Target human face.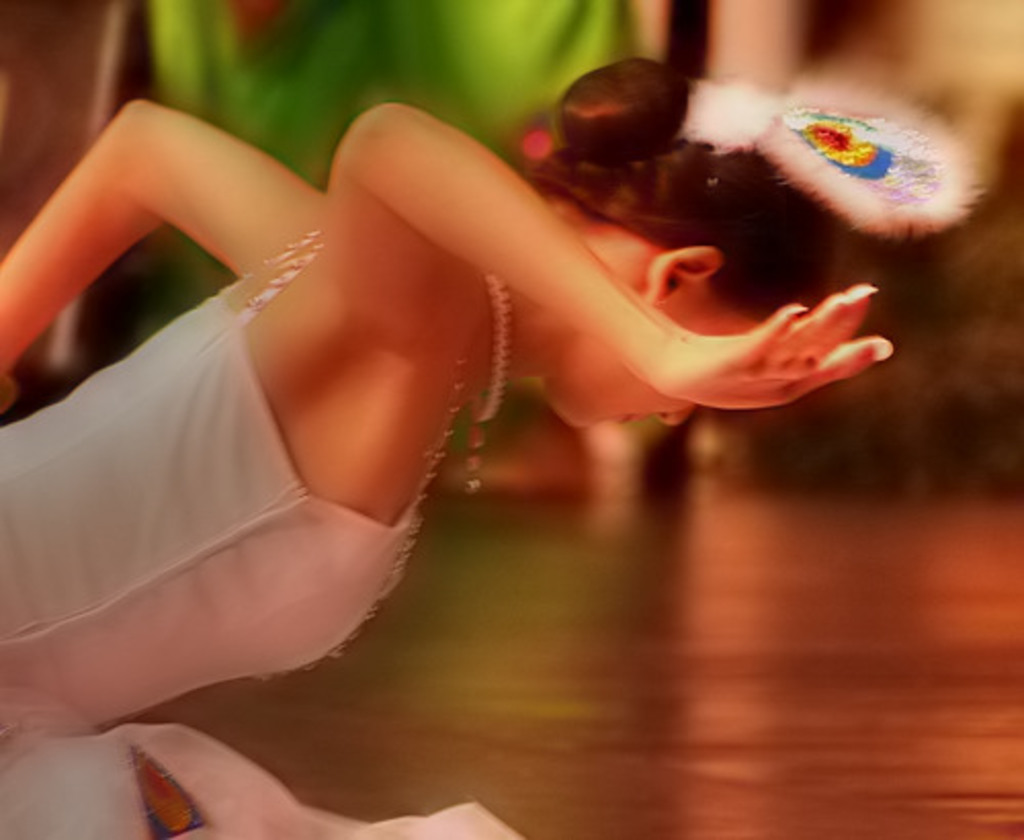
Target region: 549:291:762:432.
